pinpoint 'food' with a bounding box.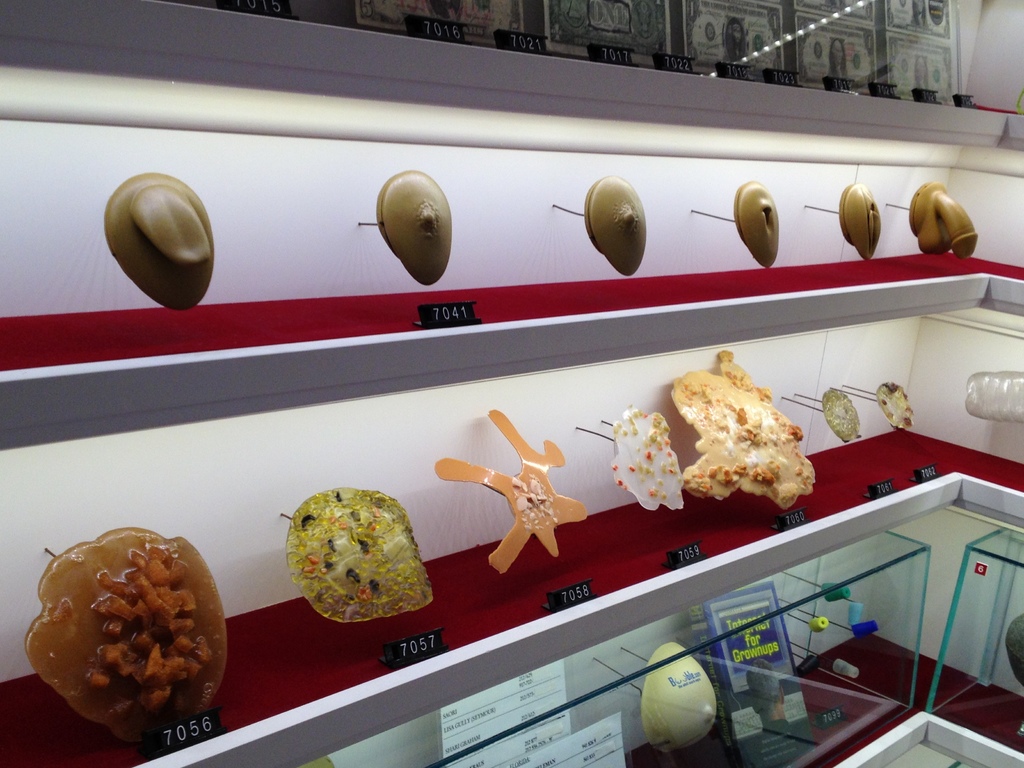
668,347,816,508.
